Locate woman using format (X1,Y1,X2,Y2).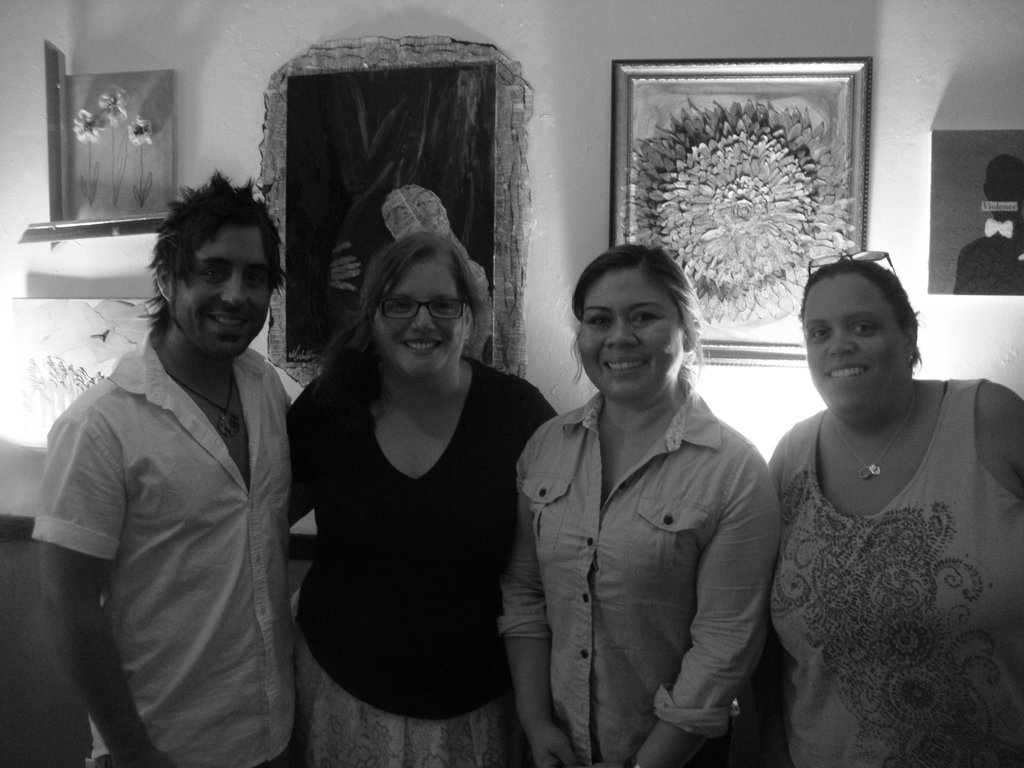
(513,234,783,767).
